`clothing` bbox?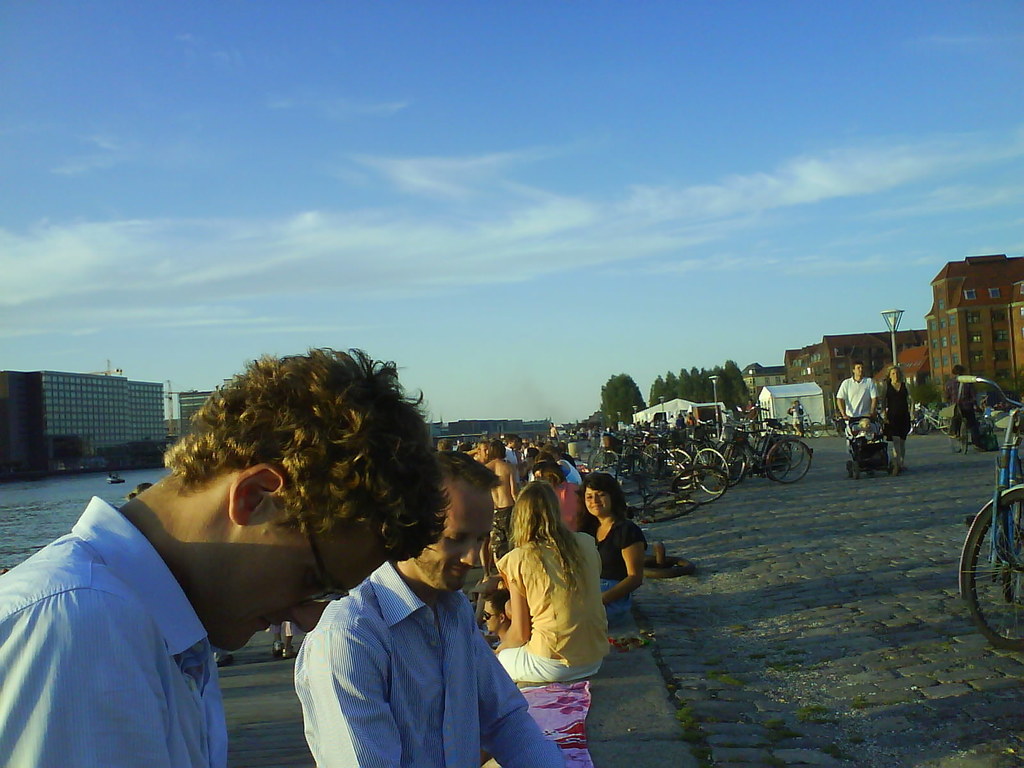
box(494, 531, 609, 687)
